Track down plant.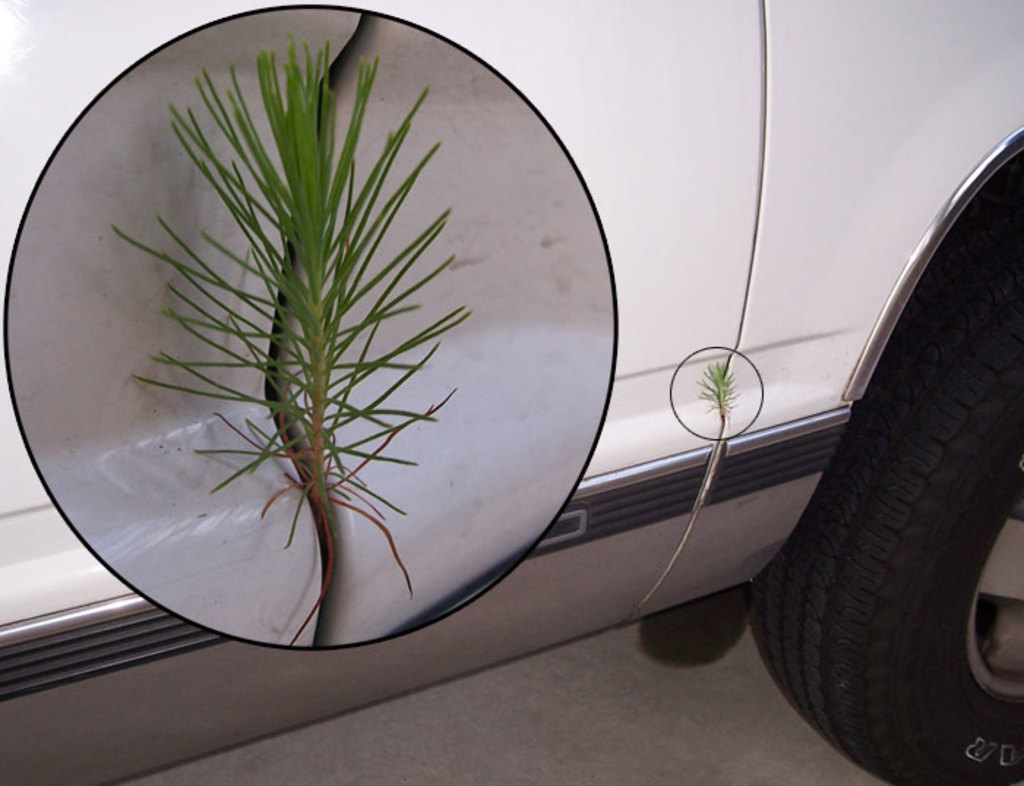
Tracked to rect(674, 357, 733, 419).
